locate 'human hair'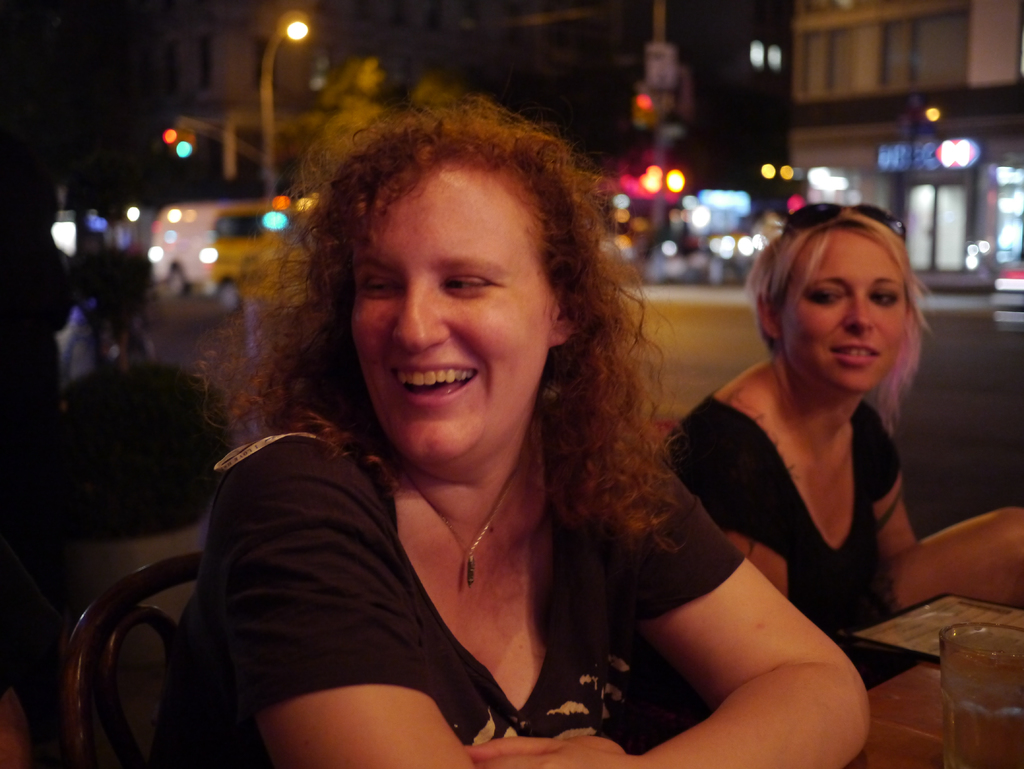
[284, 85, 692, 574]
